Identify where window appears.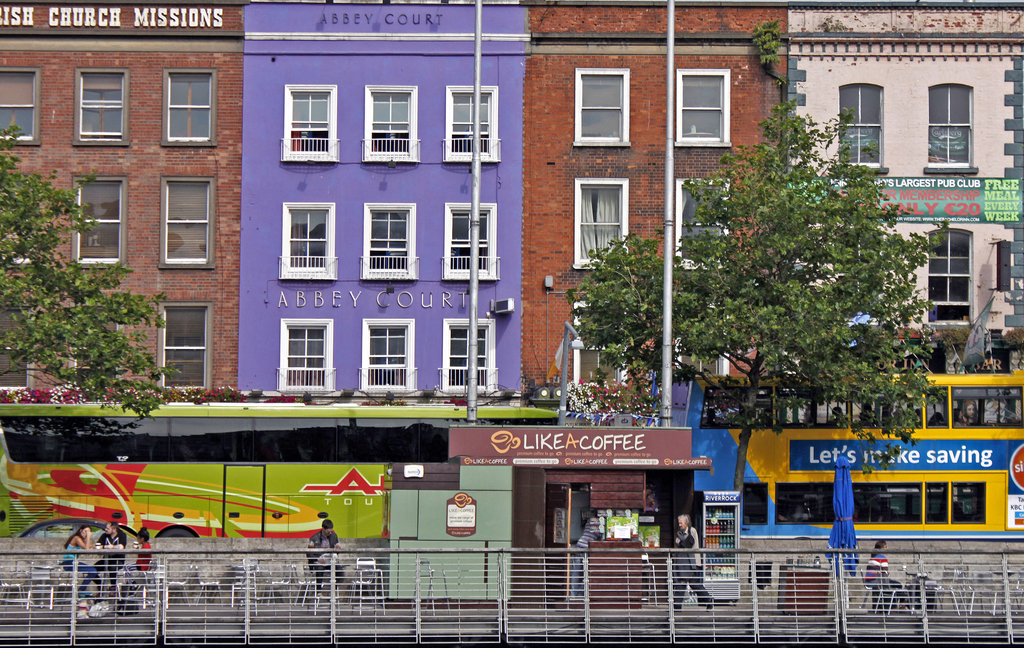
Appears at Rect(274, 200, 339, 280).
